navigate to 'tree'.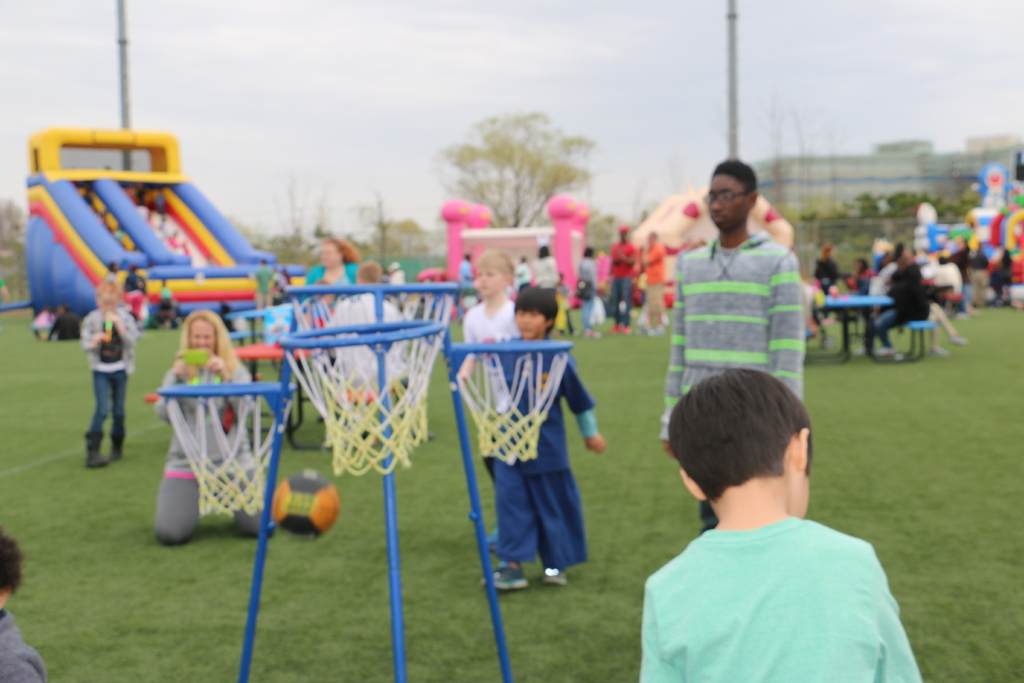
Navigation target: <bbox>771, 78, 792, 220</bbox>.
